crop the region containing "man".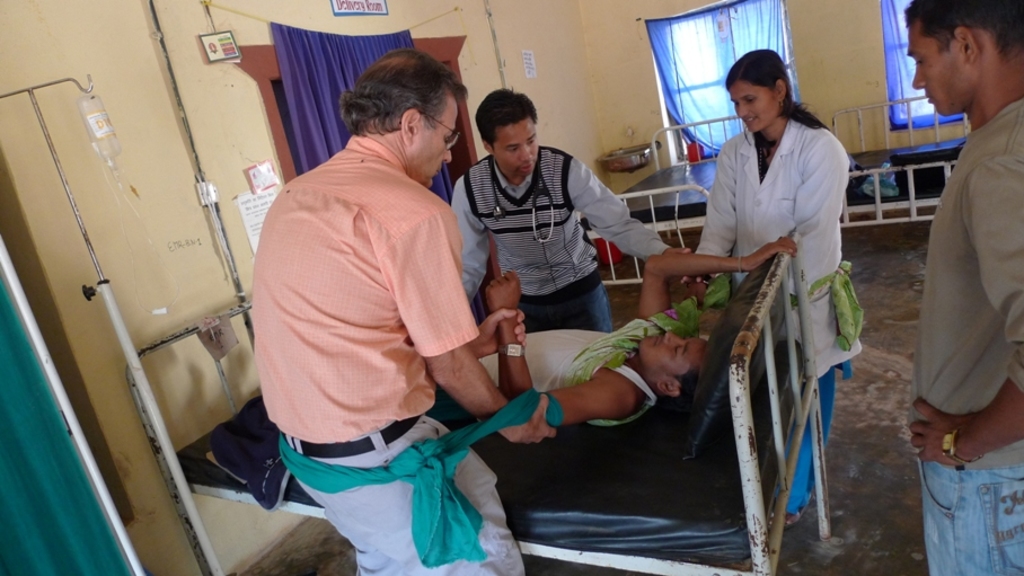
Crop region: 426 234 803 427.
